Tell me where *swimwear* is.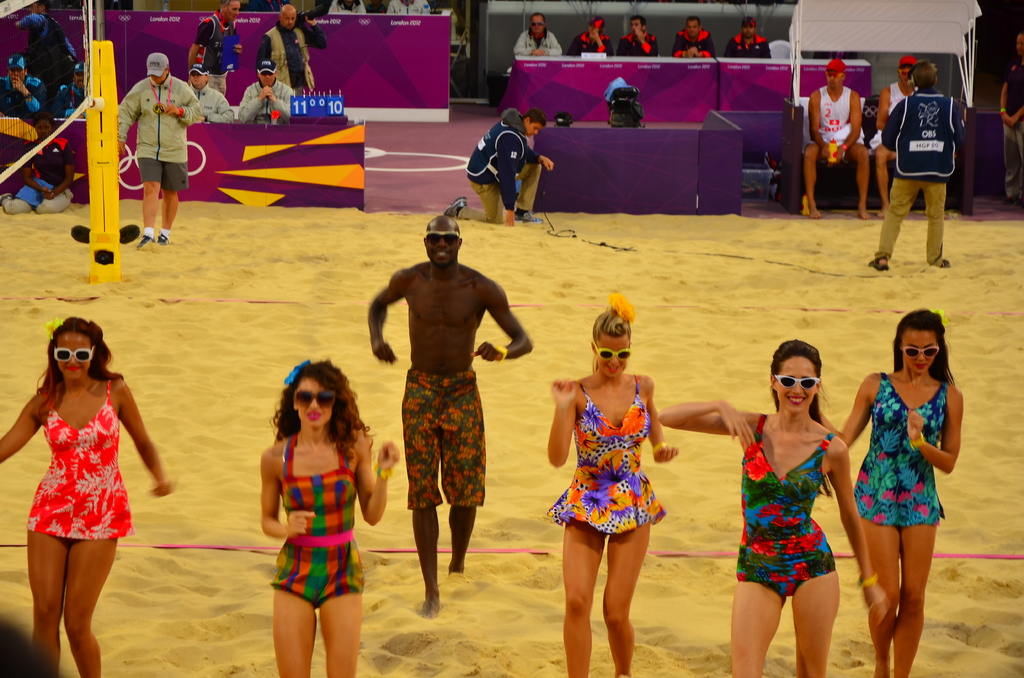
*swimwear* is at 267, 426, 366, 609.
